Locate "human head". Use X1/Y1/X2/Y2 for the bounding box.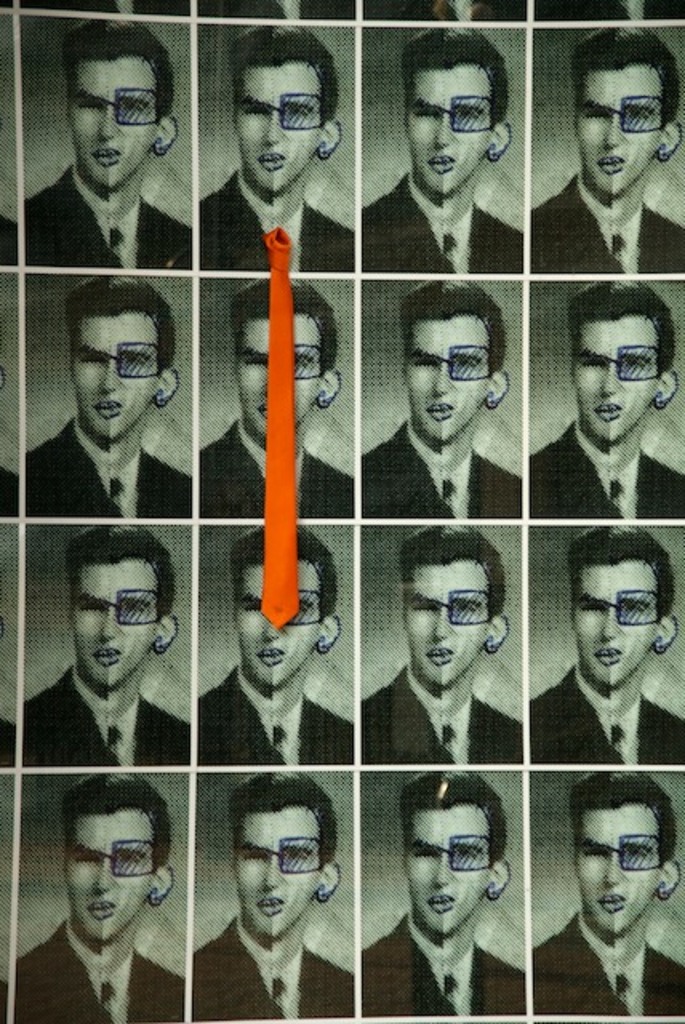
232/26/346/195.
